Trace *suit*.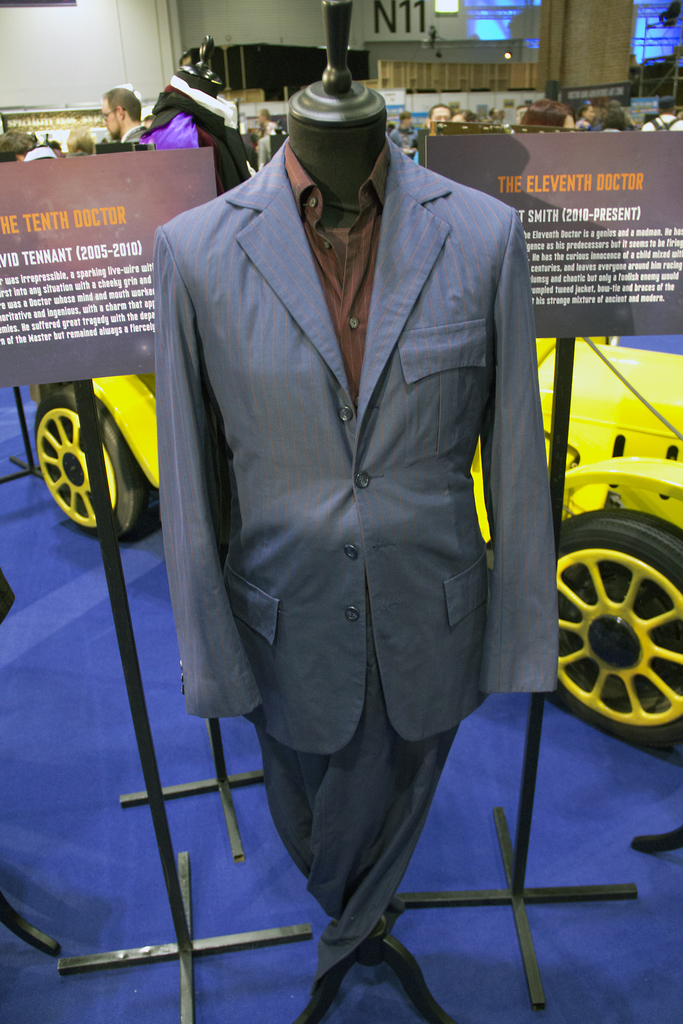
Traced to 154:1:547:1020.
